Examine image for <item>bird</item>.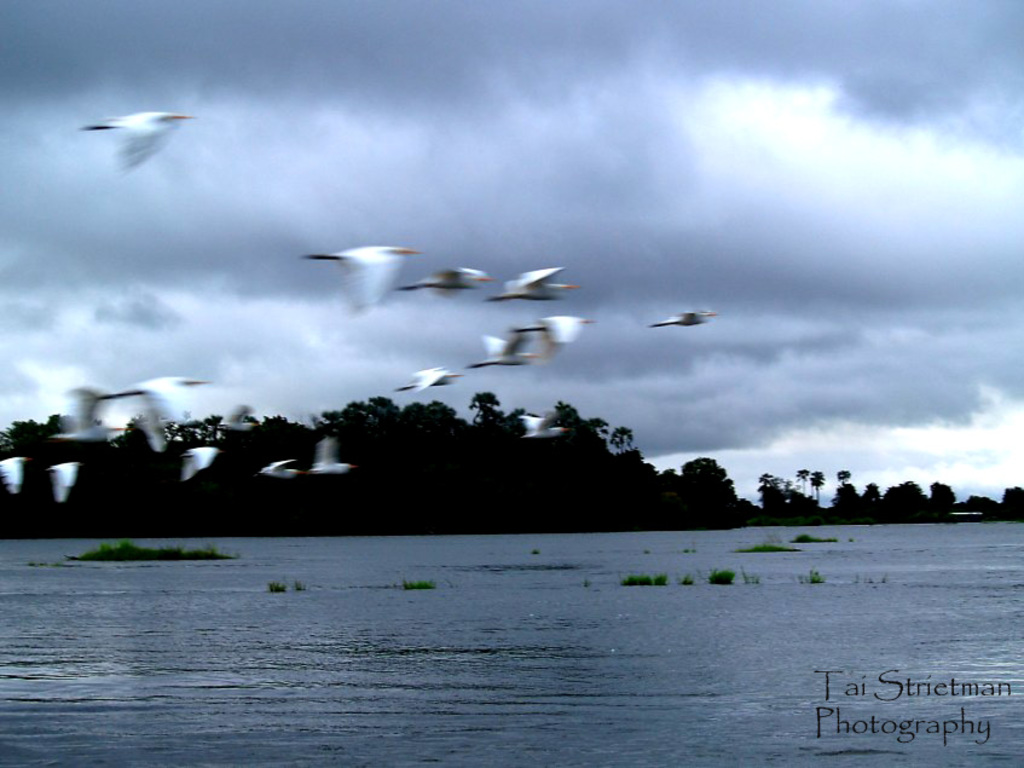
Examination result: [left=306, top=433, right=352, bottom=478].
